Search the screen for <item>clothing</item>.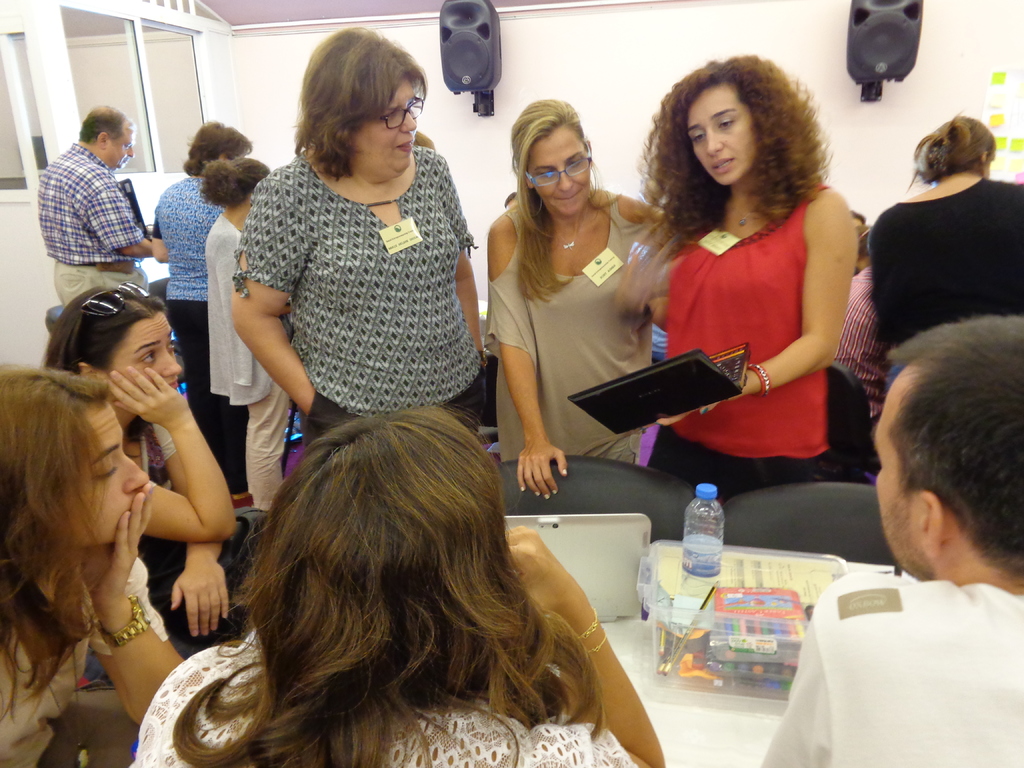
Found at [x1=0, y1=561, x2=171, y2=767].
